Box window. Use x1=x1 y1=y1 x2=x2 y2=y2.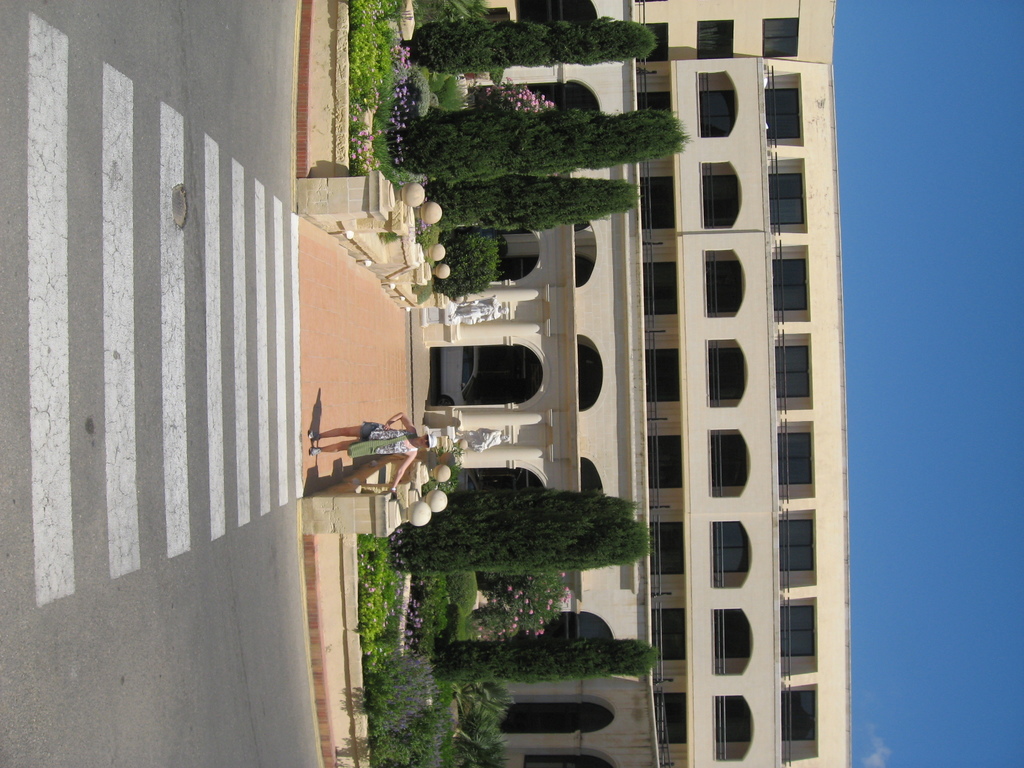
x1=649 y1=522 x2=685 y2=577.
